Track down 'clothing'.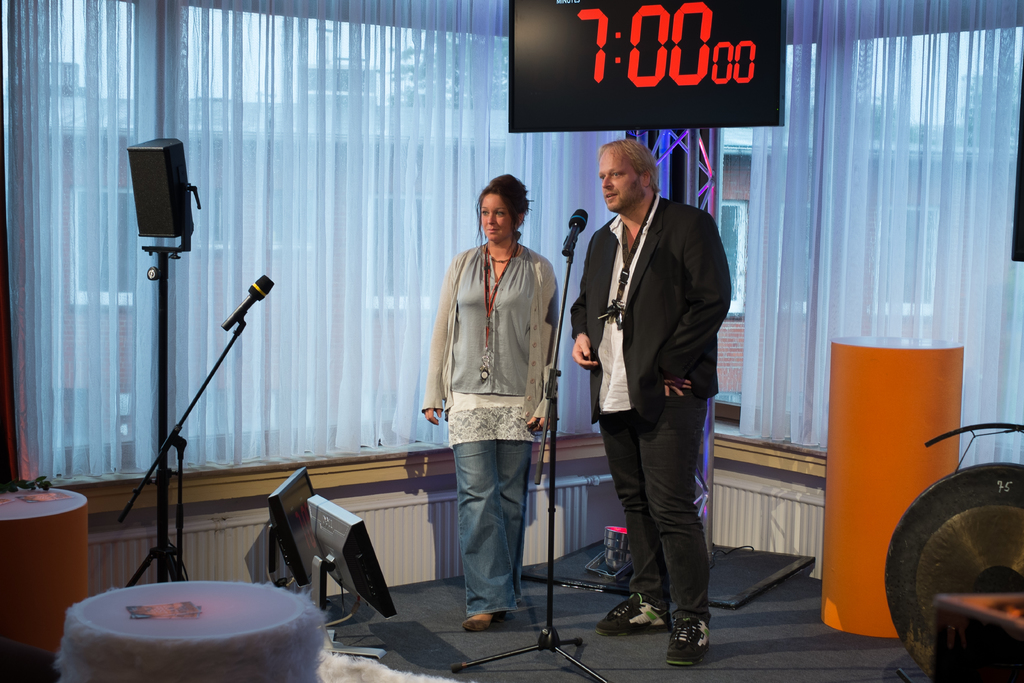
Tracked to bbox=[427, 174, 566, 624].
